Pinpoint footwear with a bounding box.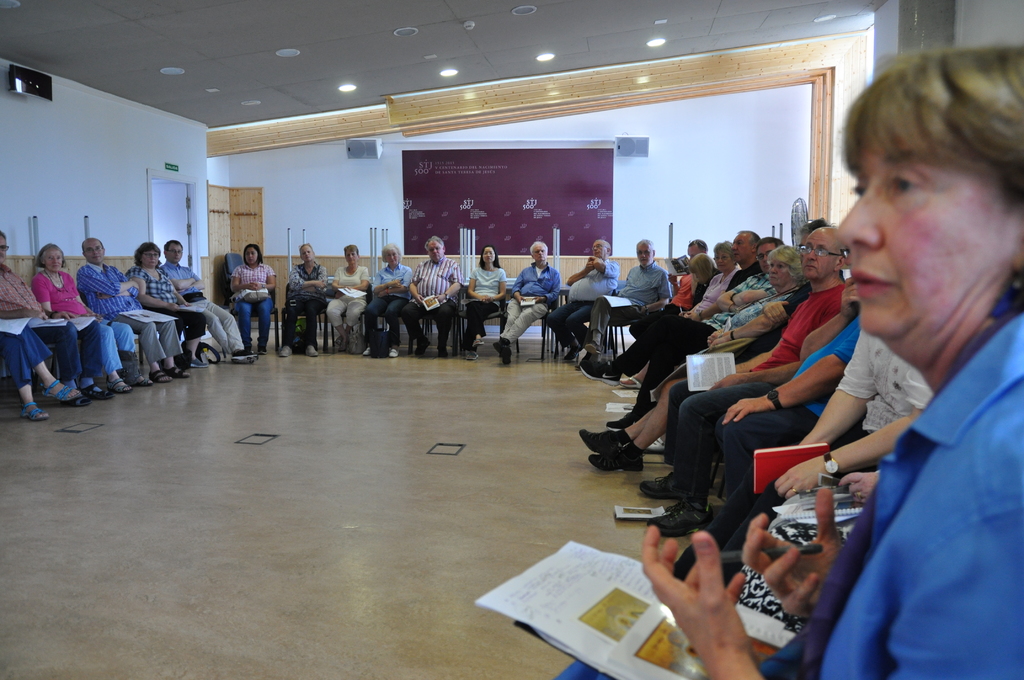
select_region(131, 373, 152, 387).
